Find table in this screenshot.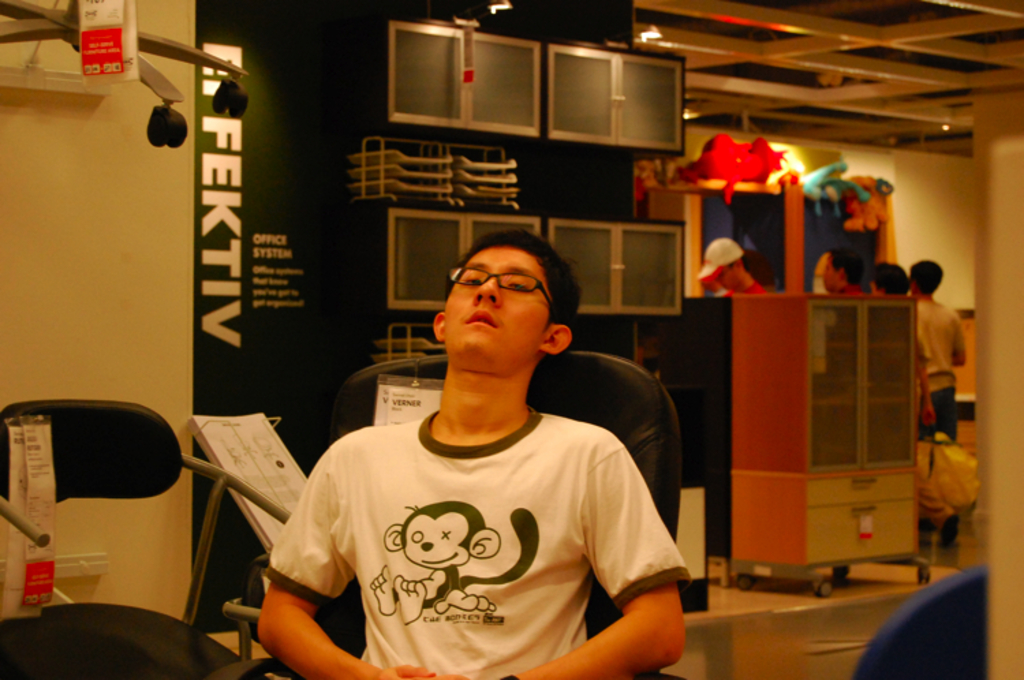
The bounding box for table is Rect(243, 553, 1008, 679).
